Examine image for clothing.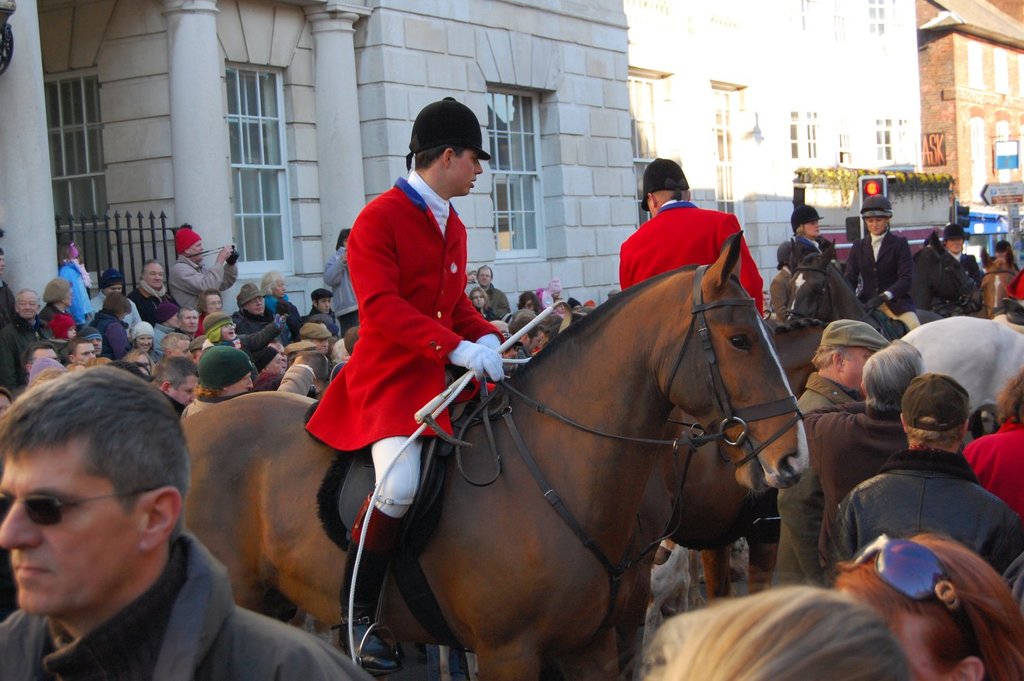
Examination result: [323,245,361,331].
